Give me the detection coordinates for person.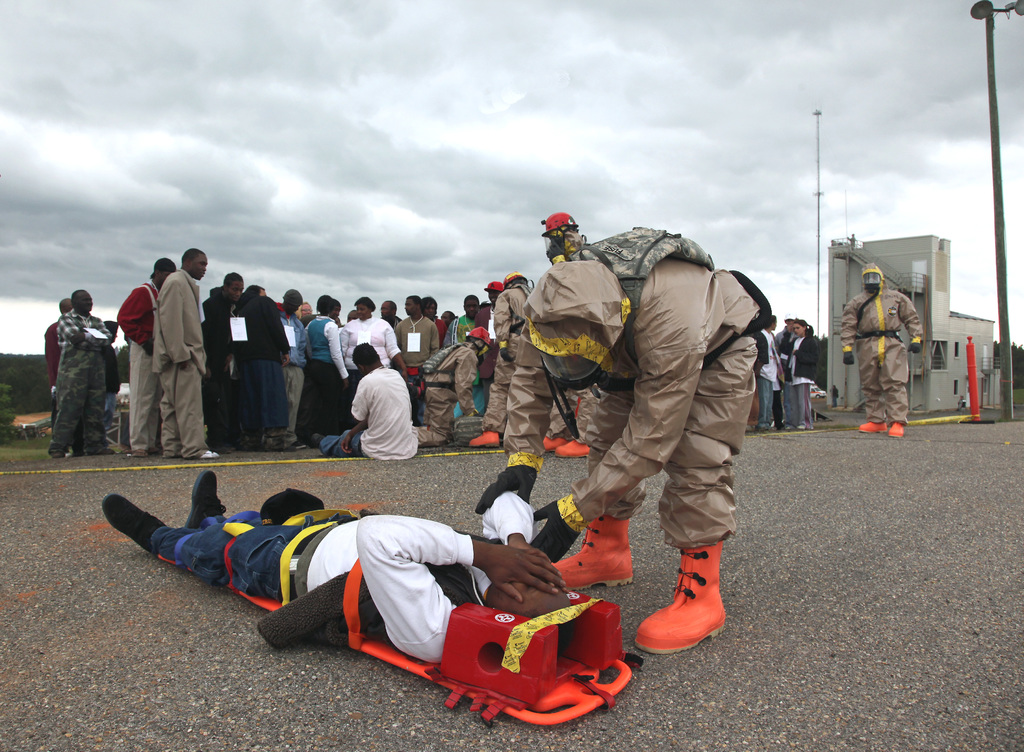
(x1=294, y1=298, x2=314, y2=322).
